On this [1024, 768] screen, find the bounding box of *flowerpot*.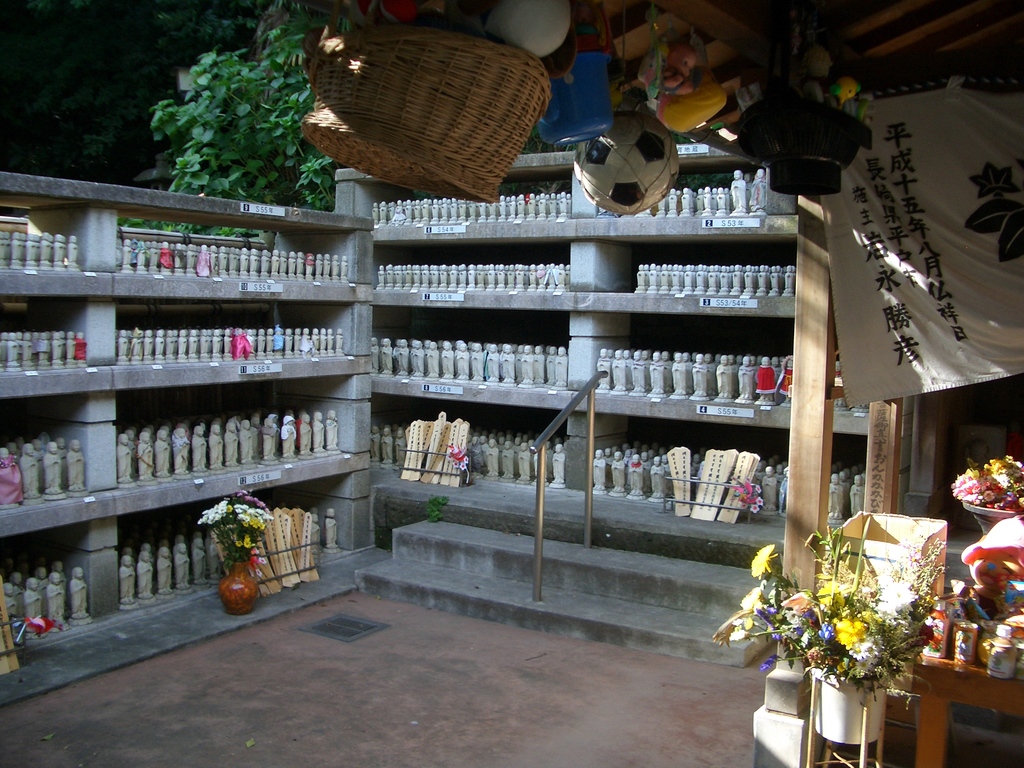
Bounding box: 812:670:909:758.
